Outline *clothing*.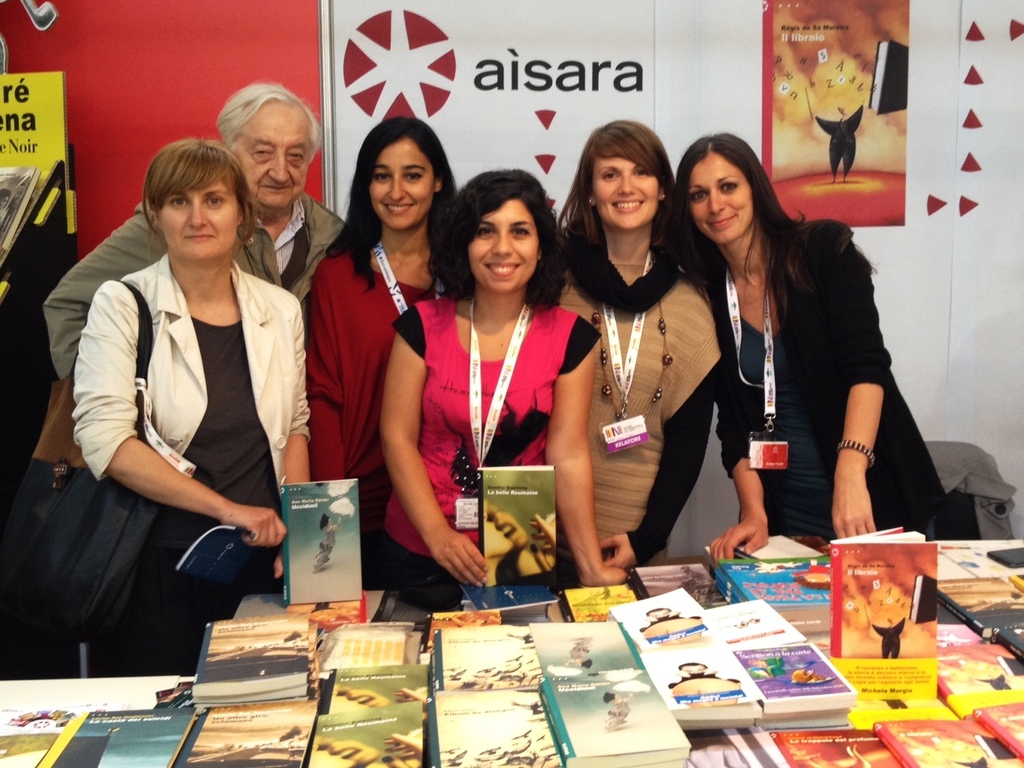
Outline: {"left": 368, "top": 292, "right": 603, "bottom": 614}.
